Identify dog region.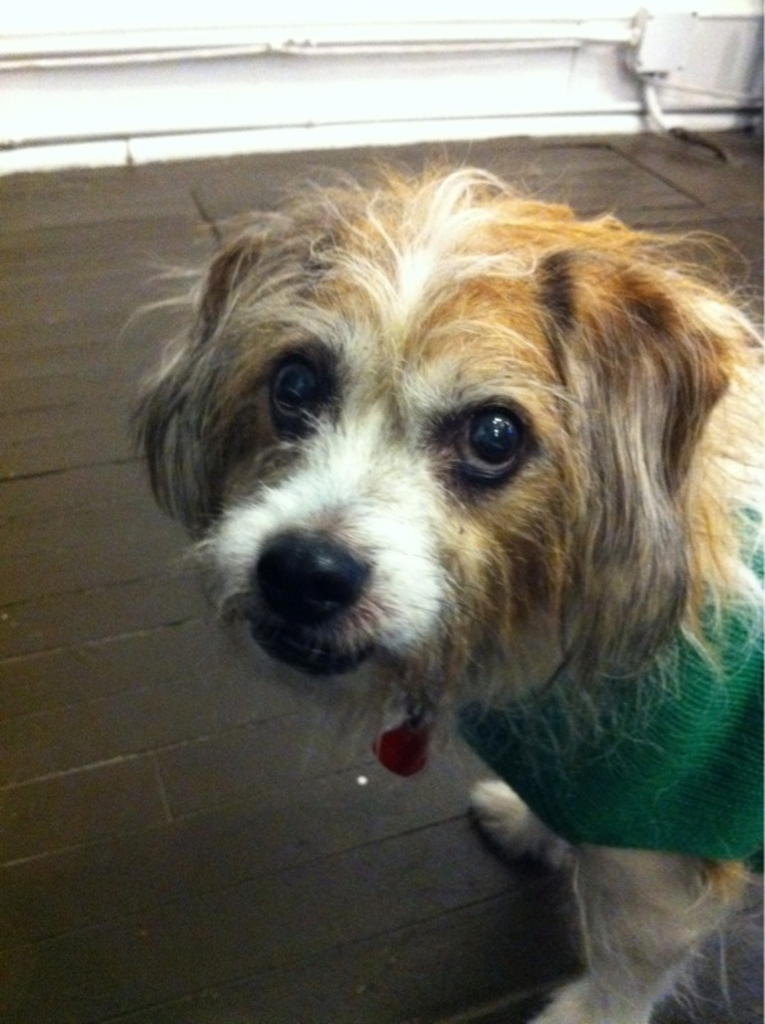
Region: rect(106, 132, 764, 1023).
